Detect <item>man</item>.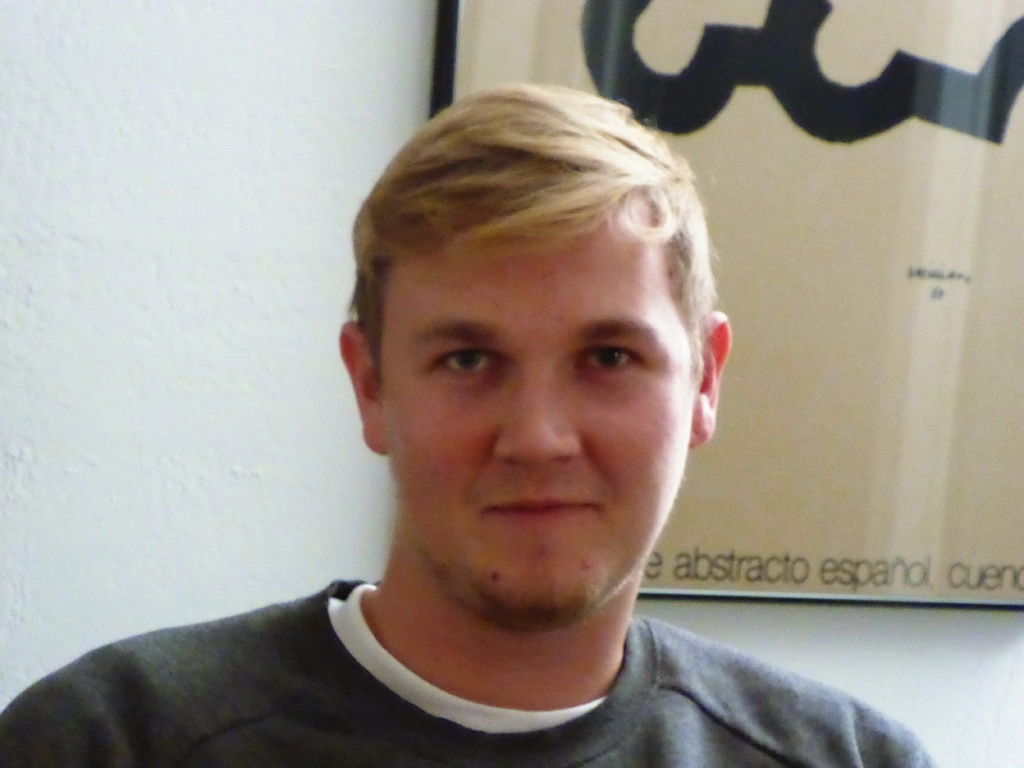
Detected at (left=86, top=72, right=942, bottom=767).
